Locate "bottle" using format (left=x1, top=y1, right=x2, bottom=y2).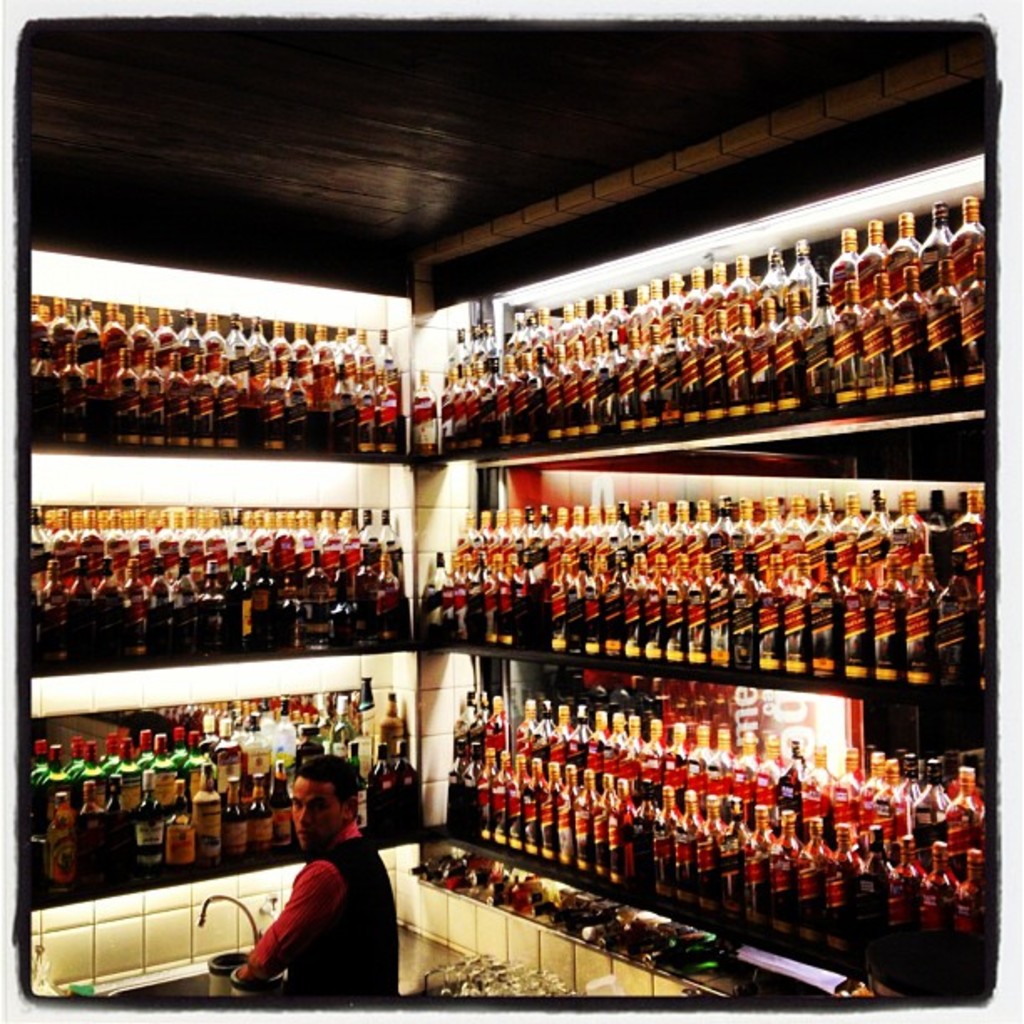
(left=179, top=751, right=221, bottom=813).
